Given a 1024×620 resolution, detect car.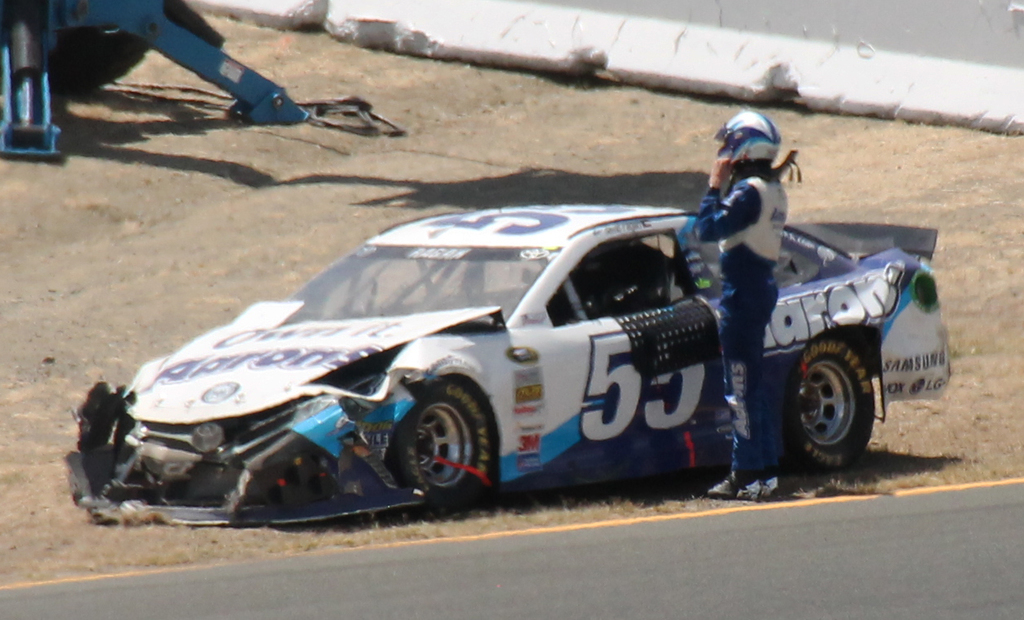
region(94, 195, 950, 508).
